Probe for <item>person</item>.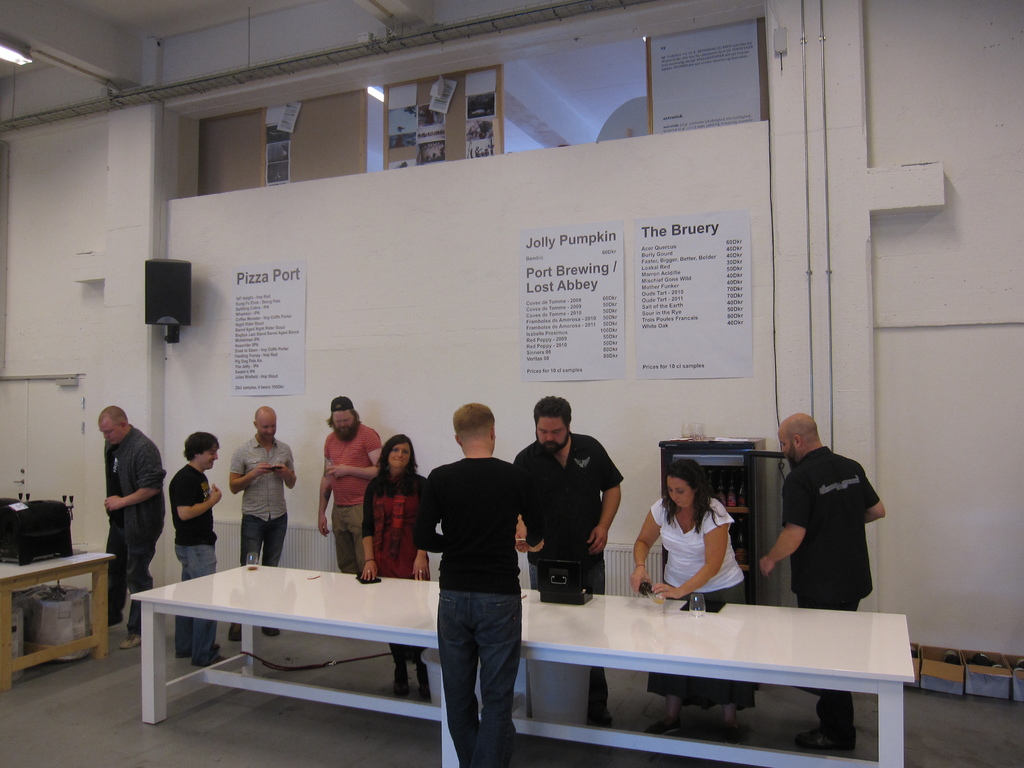
Probe result: (173,433,219,671).
